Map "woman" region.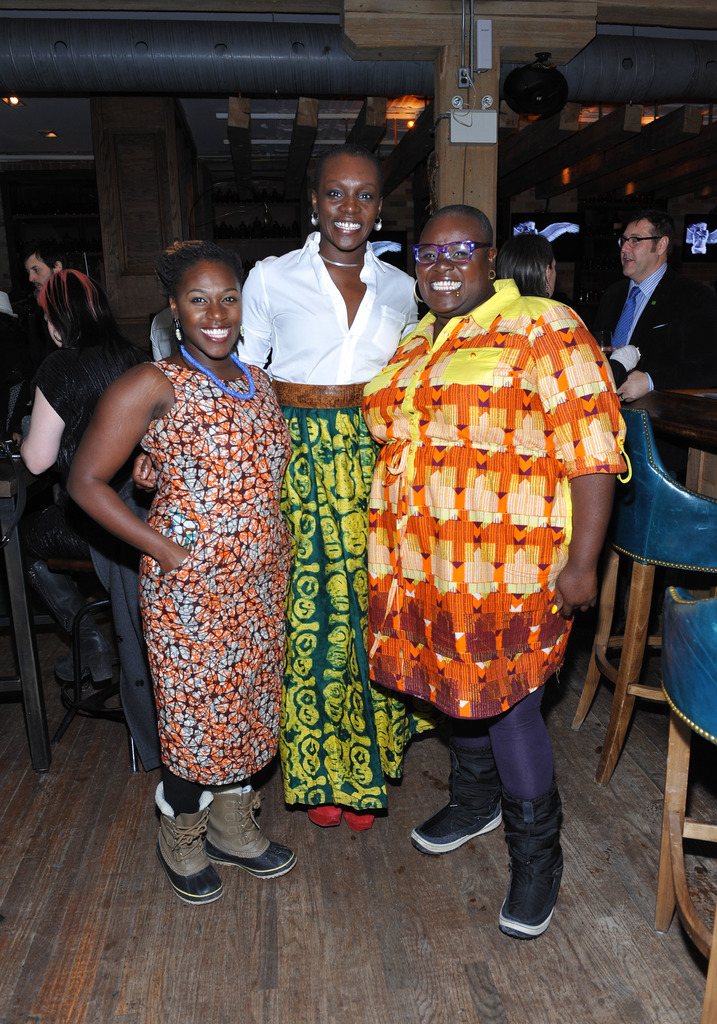
Mapped to [494,232,643,390].
